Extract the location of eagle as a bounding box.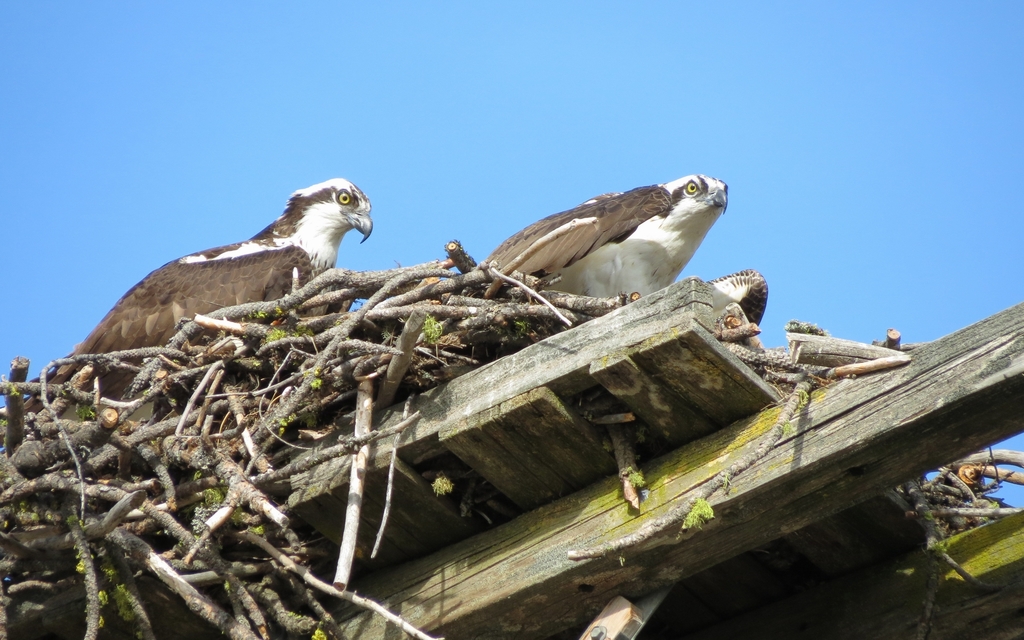
(left=67, top=170, right=381, bottom=374).
